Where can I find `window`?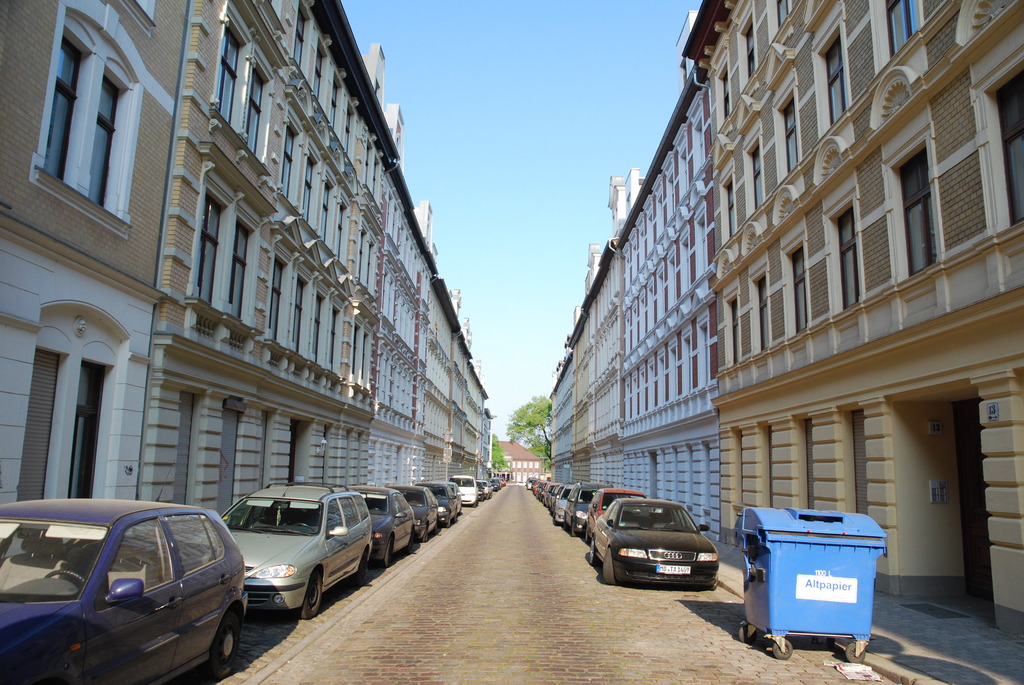
You can find it at bbox(180, 159, 239, 343).
